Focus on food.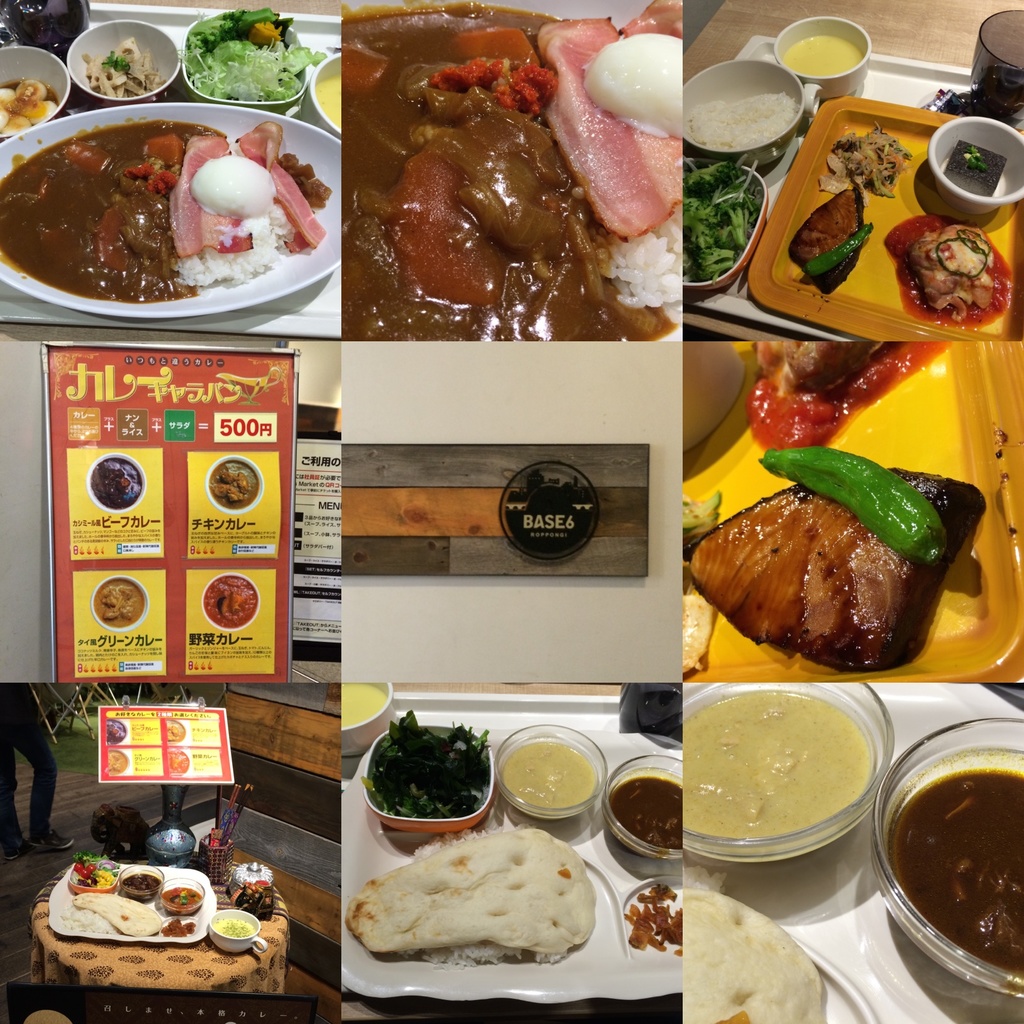
Focused at (x1=751, y1=340, x2=884, y2=397).
